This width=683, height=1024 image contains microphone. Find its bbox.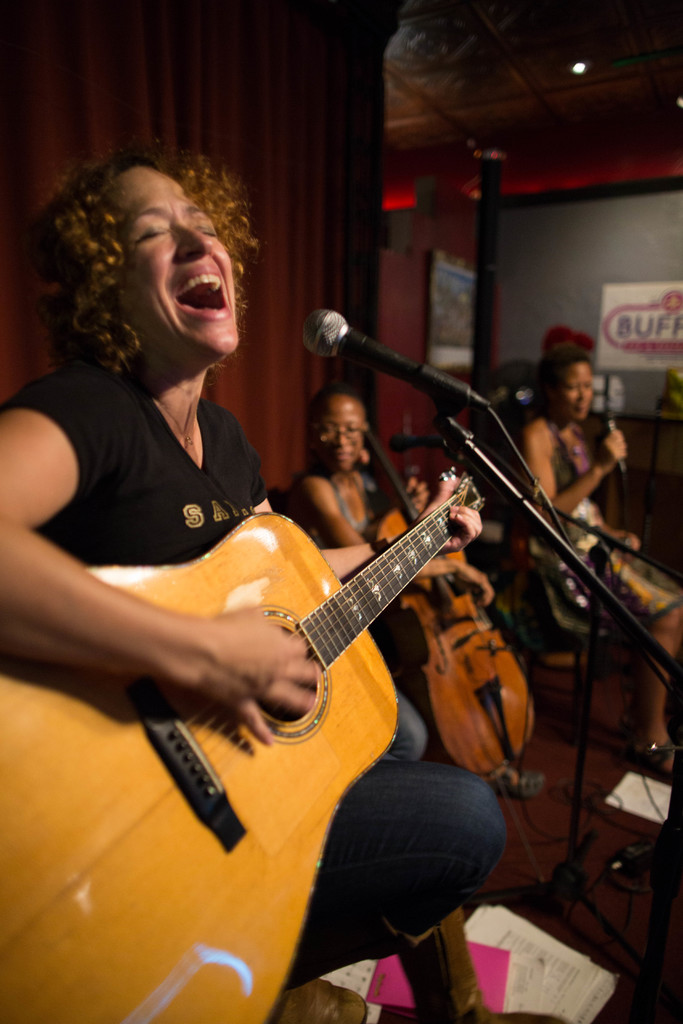
[297,308,482,426].
